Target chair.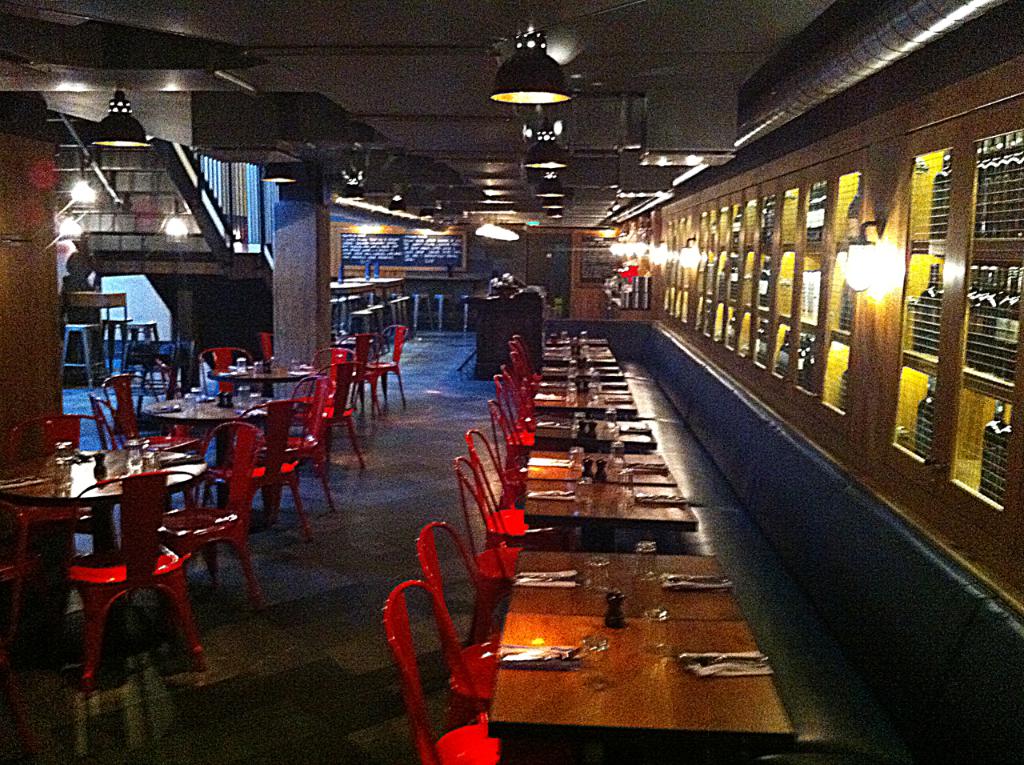
Target region: 382 580 502 764.
